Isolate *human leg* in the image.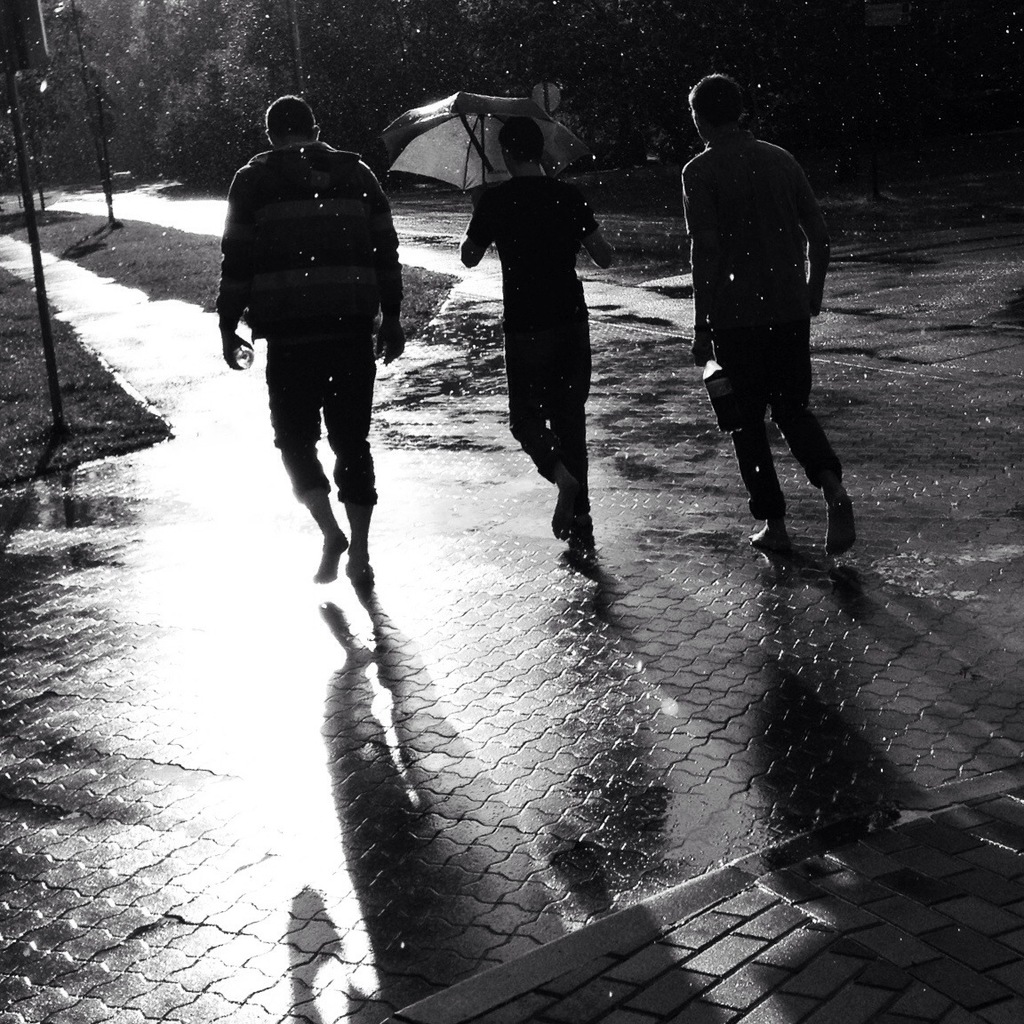
Isolated region: 506, 326, 590, 535.
